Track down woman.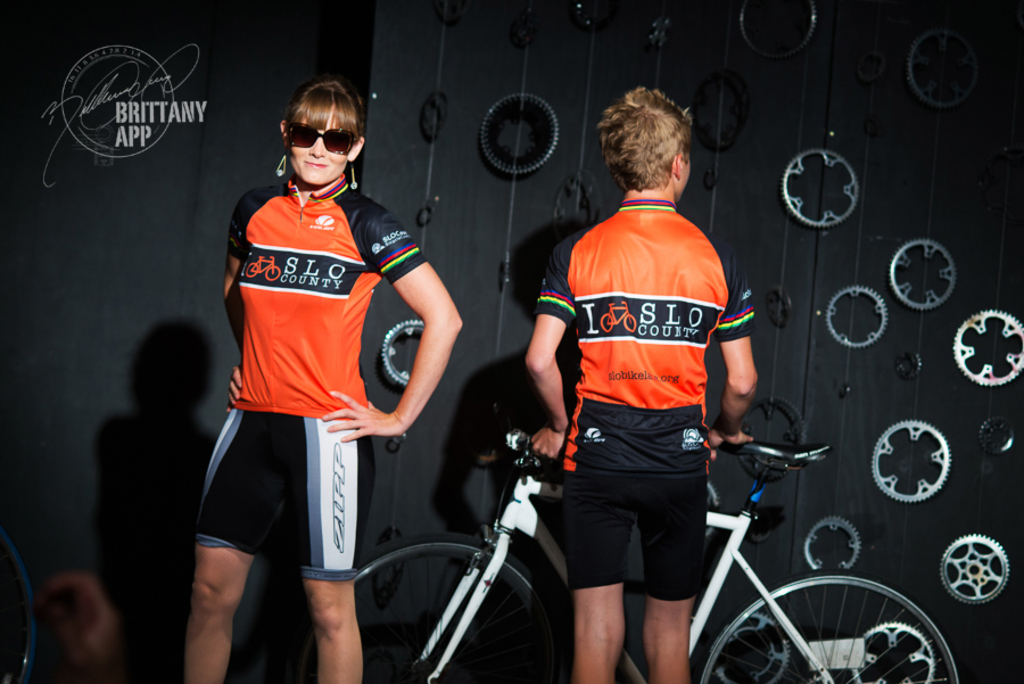
Tracked to x1=209, y1=76, x2=513, y2=683.
